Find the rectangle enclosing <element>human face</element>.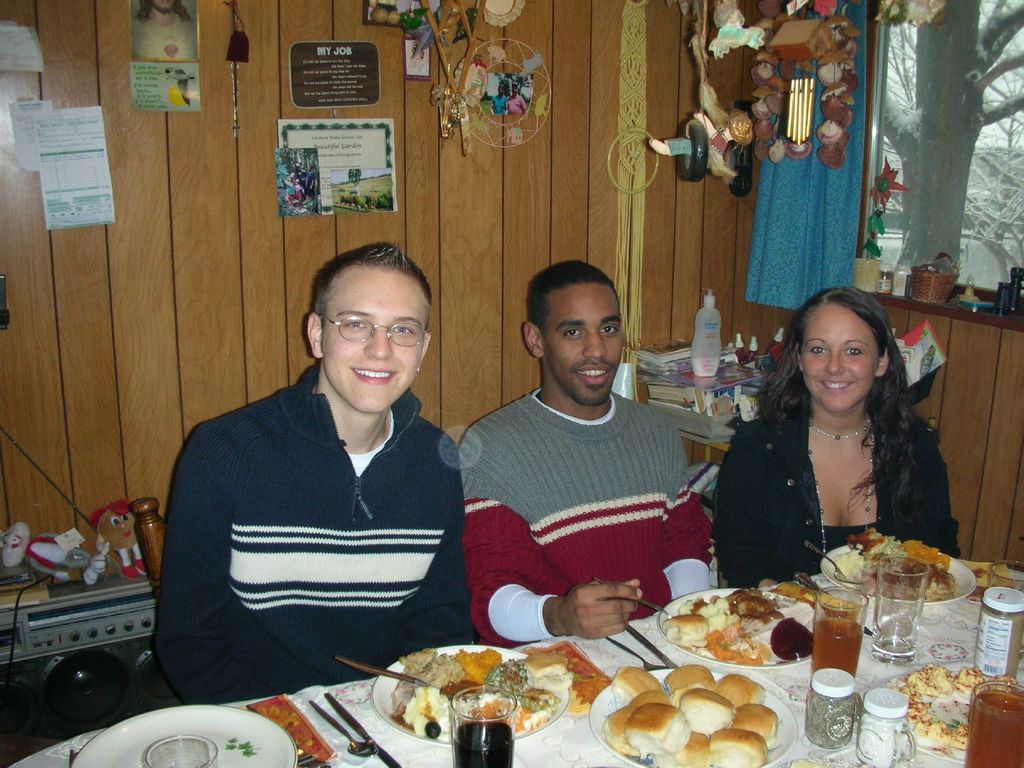
BBox(321, 264, 427, 416).
